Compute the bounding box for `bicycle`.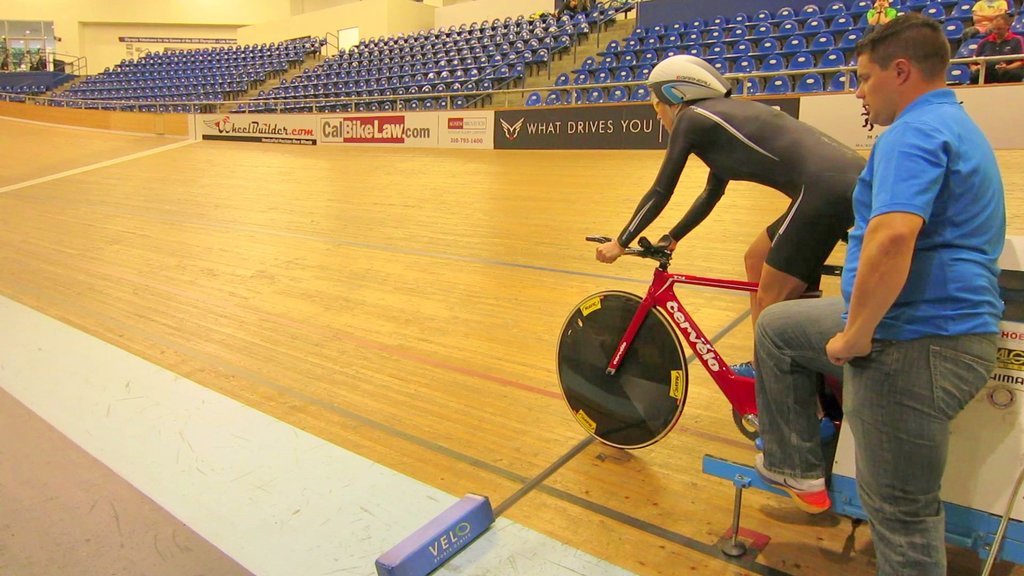
pyautogui.locateOnScreen(557, 228, 846, 449).
